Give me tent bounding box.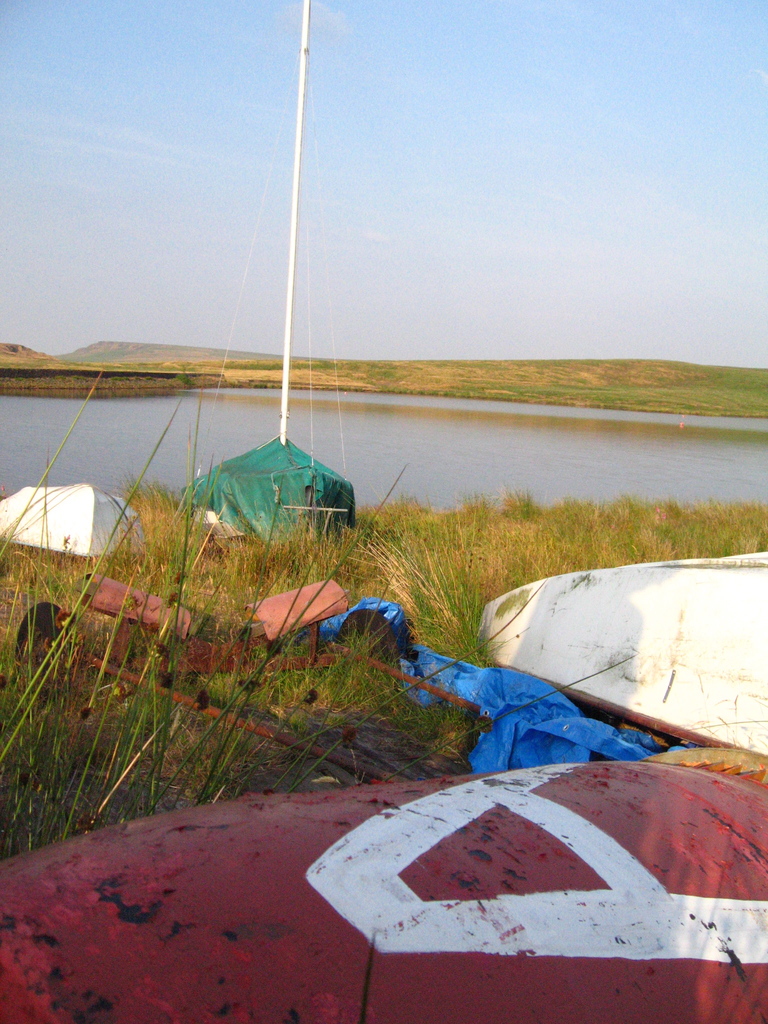
[x1=175, y1=423, x2=382, y2=536].
